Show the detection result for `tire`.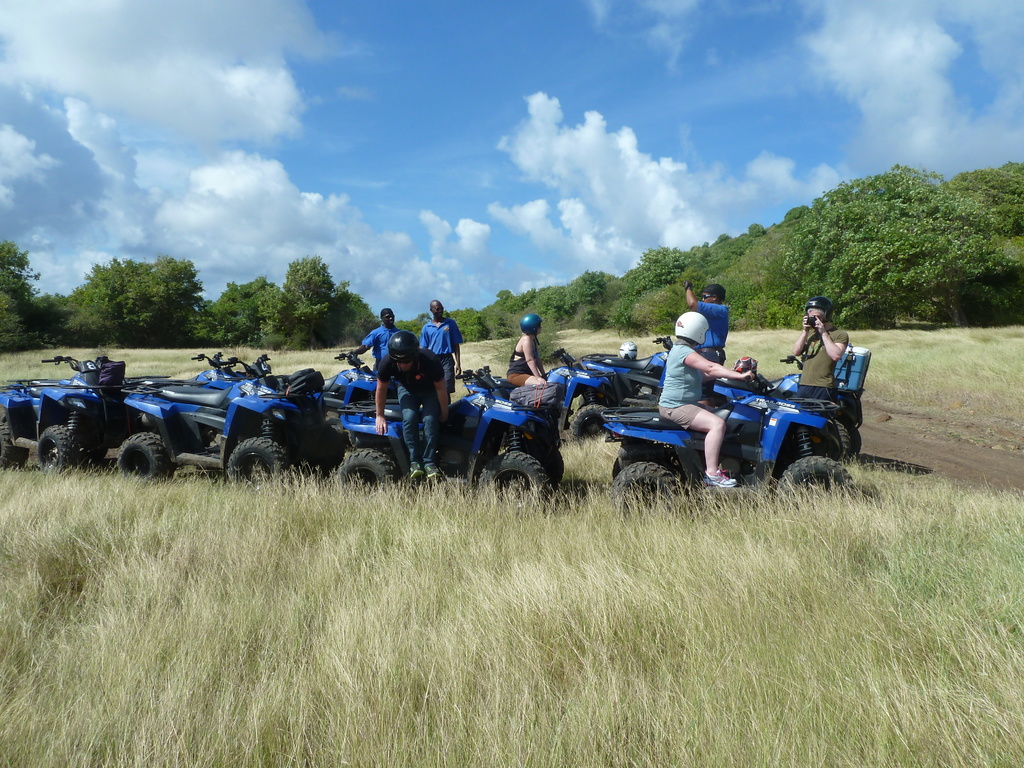
bbox=(36, 422, 88, 470).
